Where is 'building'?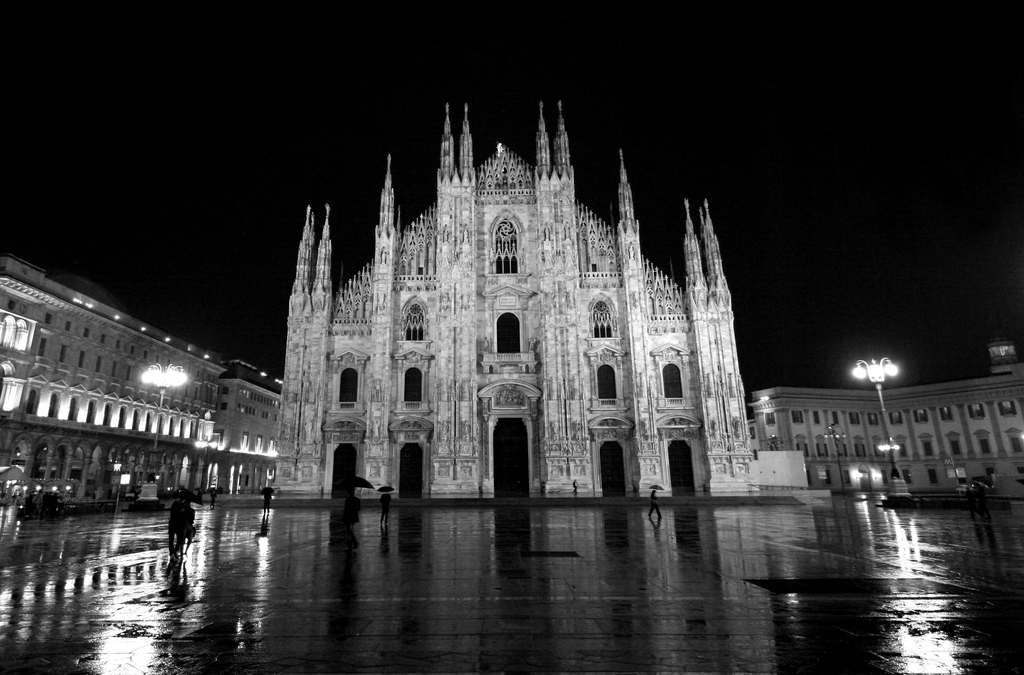
x1=0 y1=251 x2=284 y2=501.
